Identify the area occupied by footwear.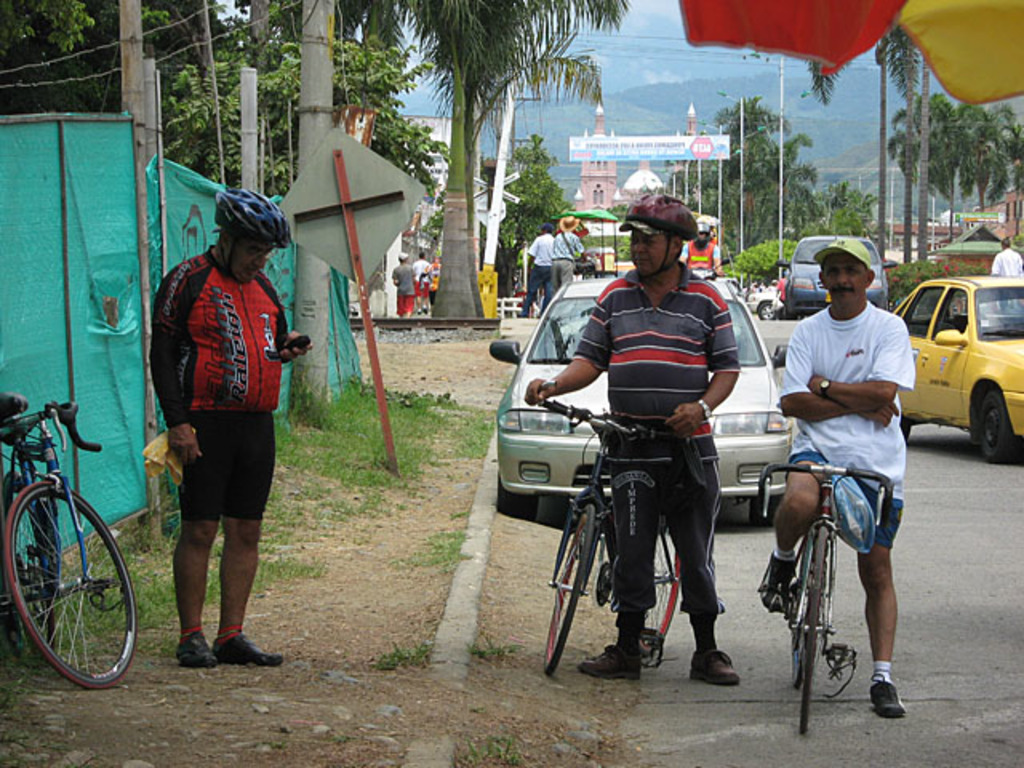
Area: [218,627,282,666].
